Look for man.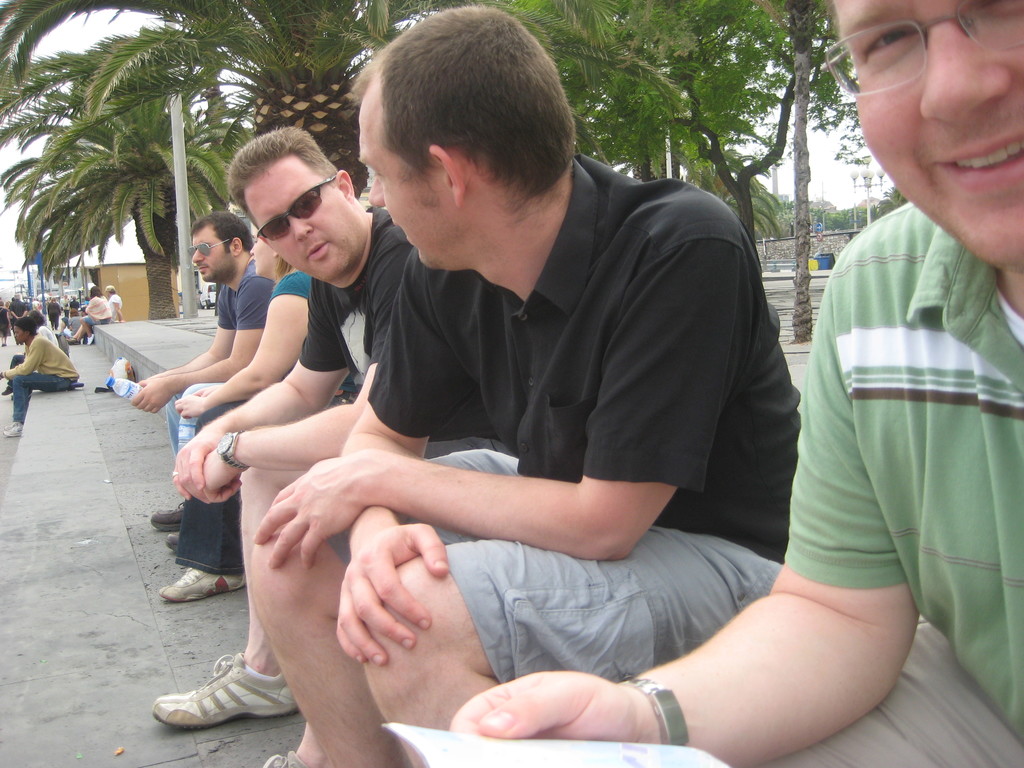
Found: l=247, t=10, r=810, b=762.
